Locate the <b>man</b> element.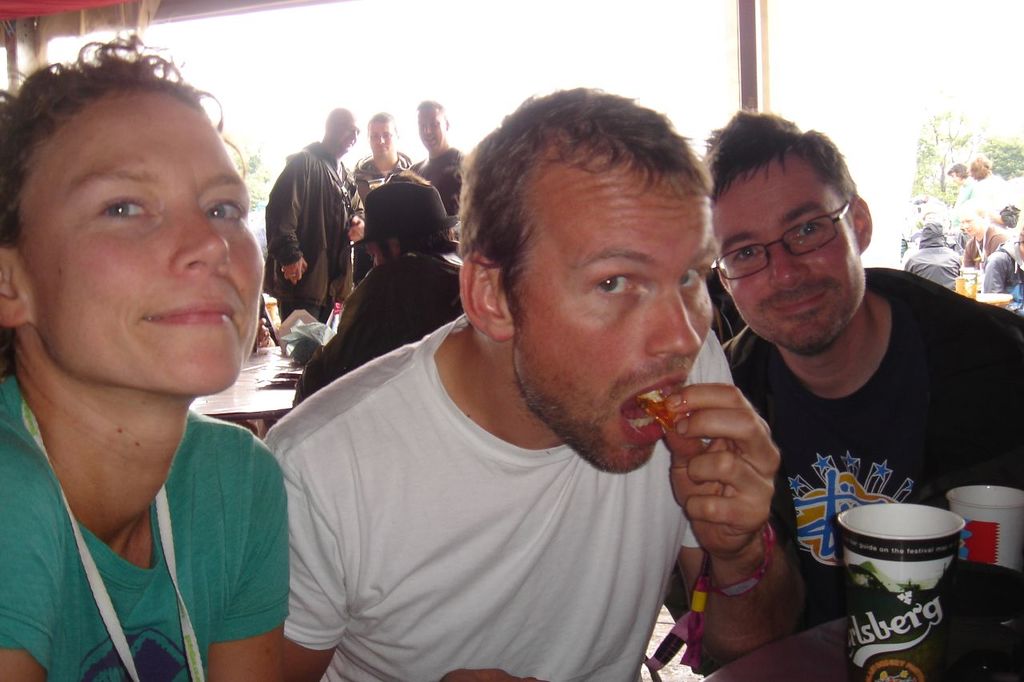
Element bbox: (x1=669, y1=106, x2=1023, y2=681).
